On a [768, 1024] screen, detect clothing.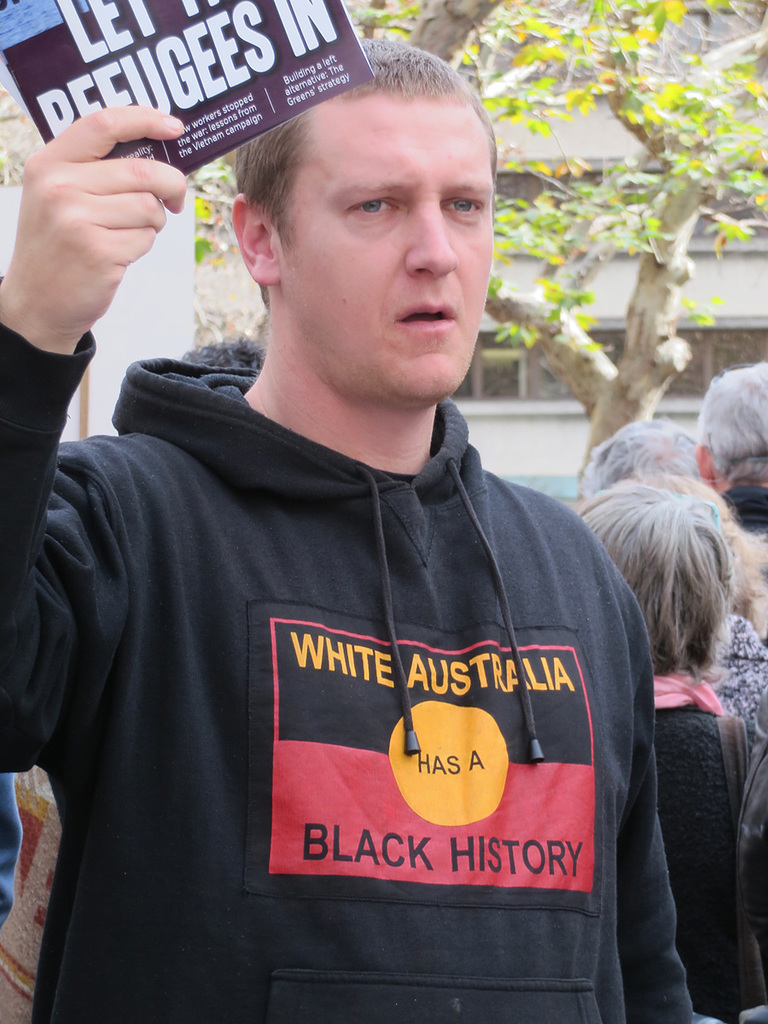
(x1=706, y1=611, x2=767, y2=745).
